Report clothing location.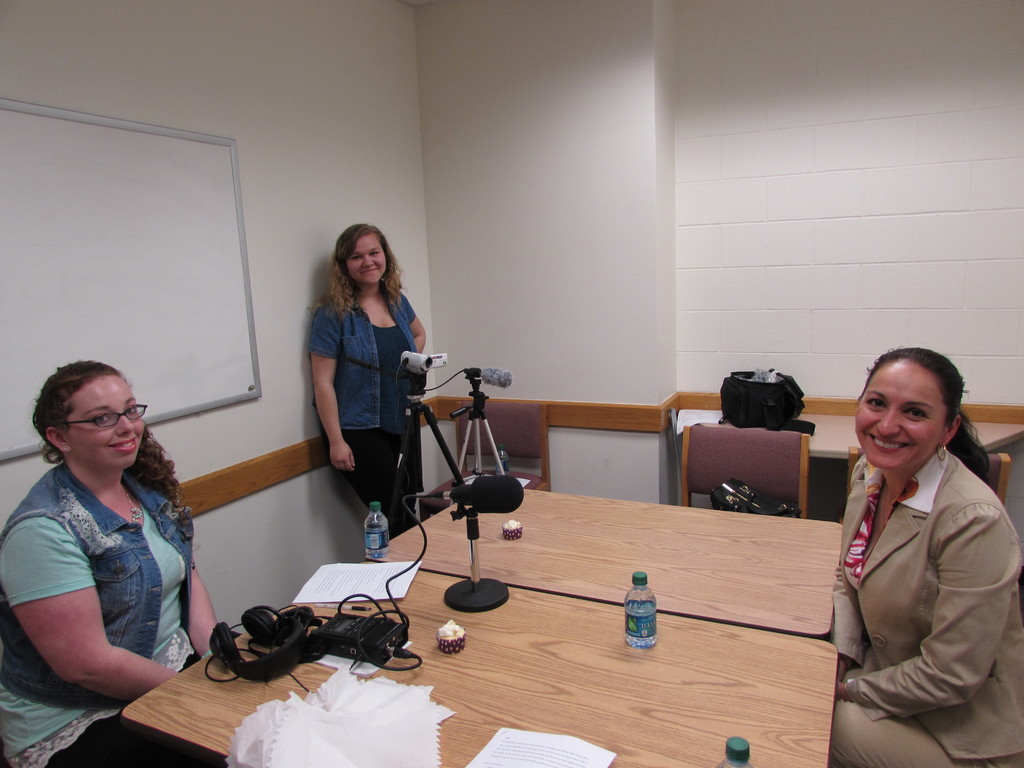
Report: (0, 443, 218, 767).
